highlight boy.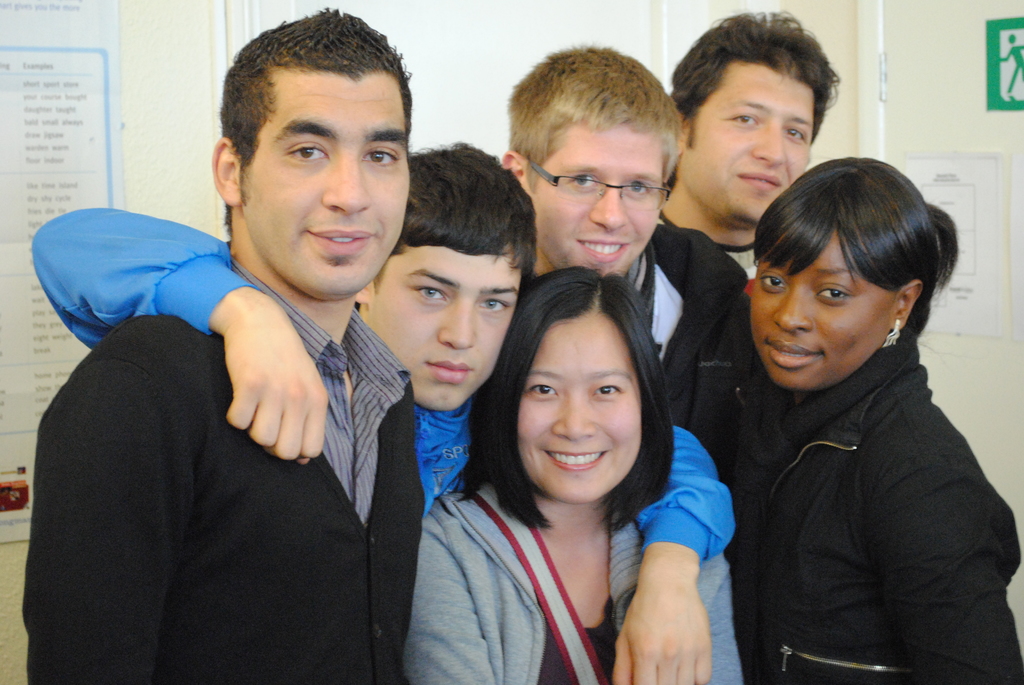
Highlighted region: <box>33,143,733,684</box>.
